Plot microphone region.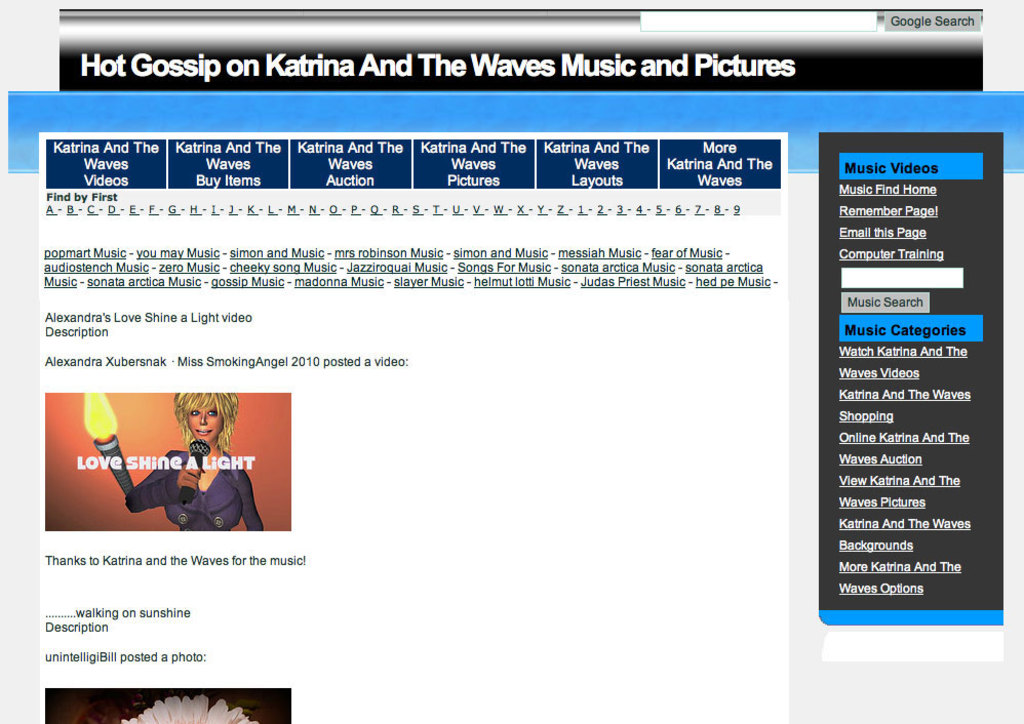
Plotted at 182, 440, 211, 506.
